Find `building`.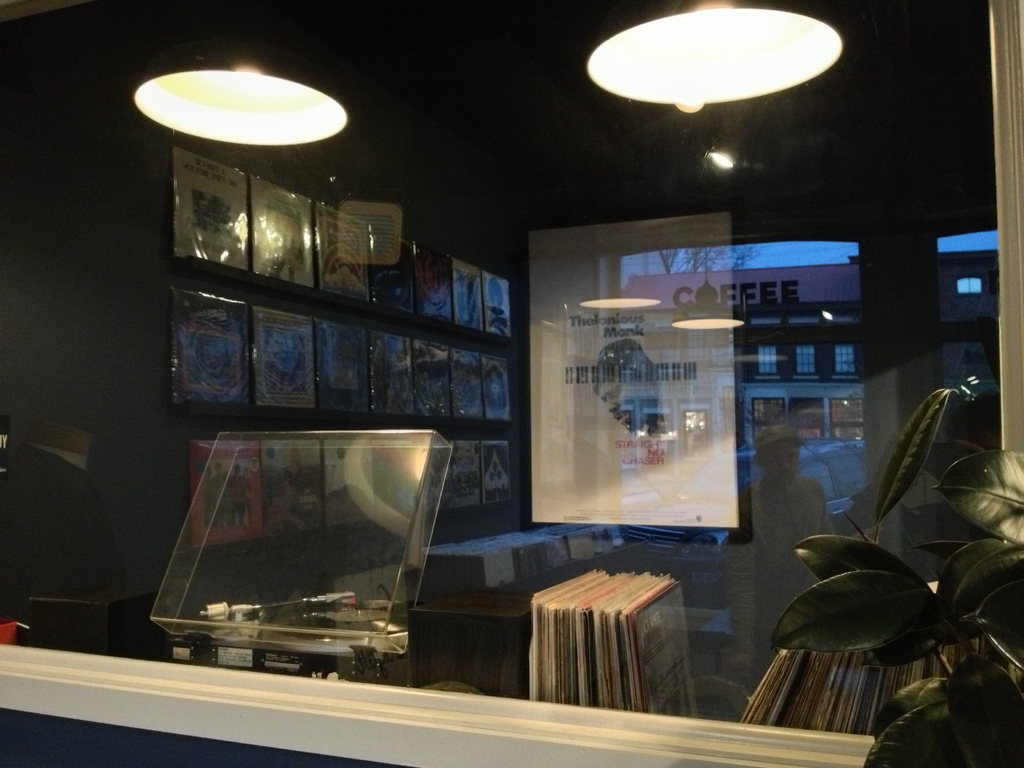
<bbox>3, 0, 1023, 767</bbox>.
